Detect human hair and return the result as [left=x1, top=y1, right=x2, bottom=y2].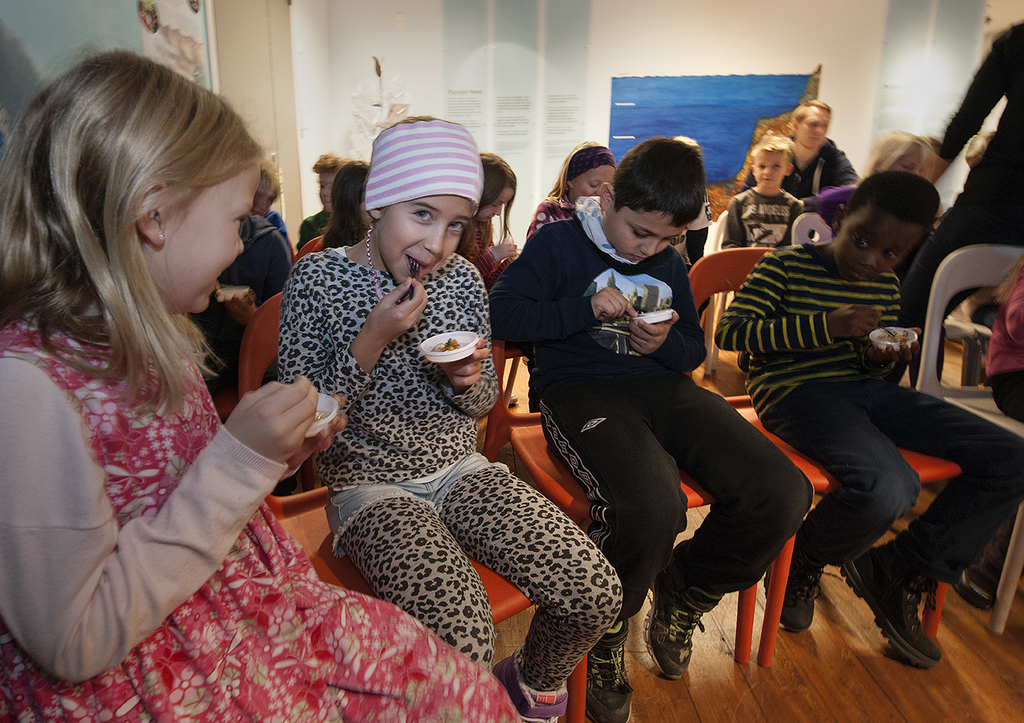
[left=545, top=140, right=602, bottom=204].
